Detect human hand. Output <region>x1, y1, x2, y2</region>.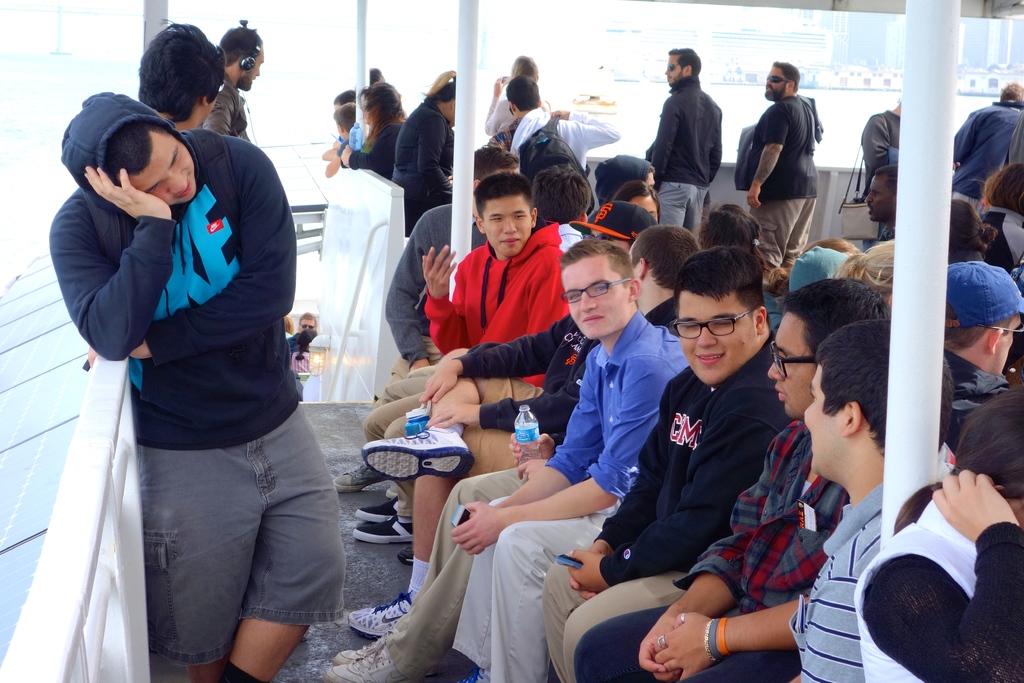
<region>468, 347, 606, 520</region>.
